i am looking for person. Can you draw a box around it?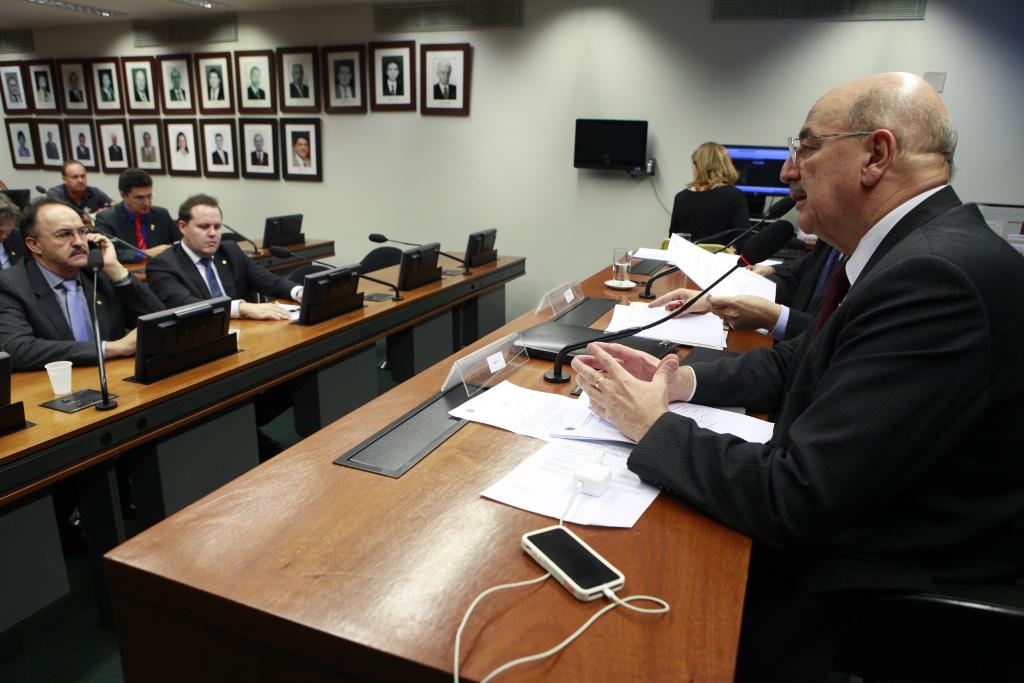
Sure, the bounding box is l=36, t=74, r=52, b=102.
